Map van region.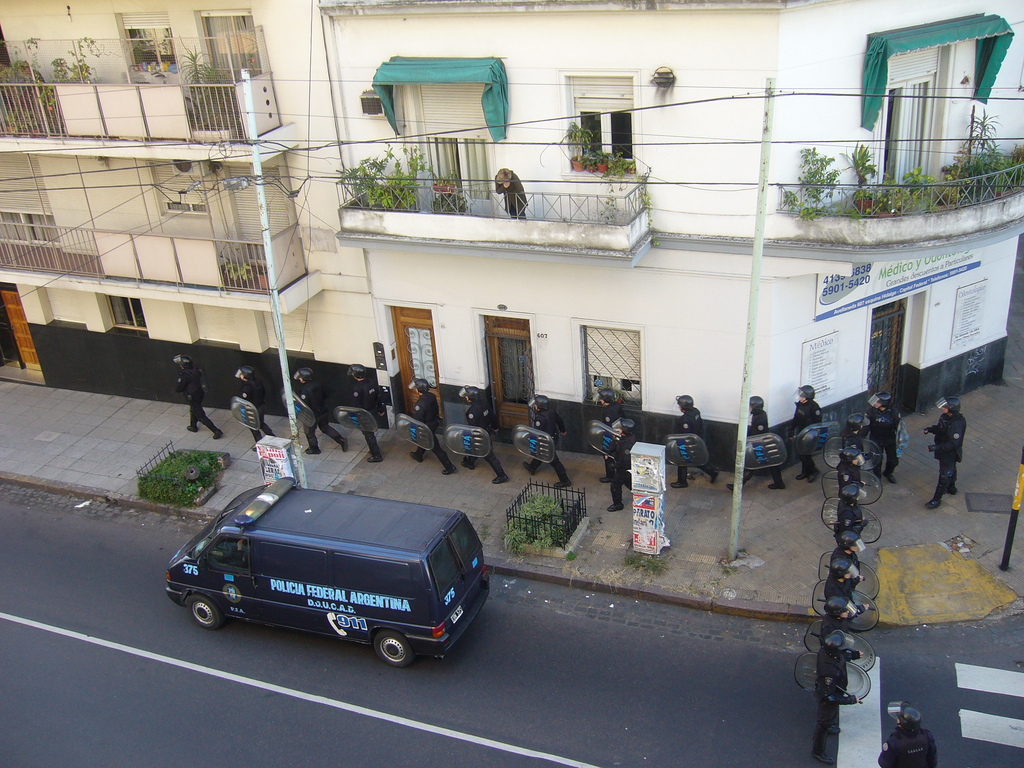
Mapped to <region>163, 475, 491, 670</region>.
